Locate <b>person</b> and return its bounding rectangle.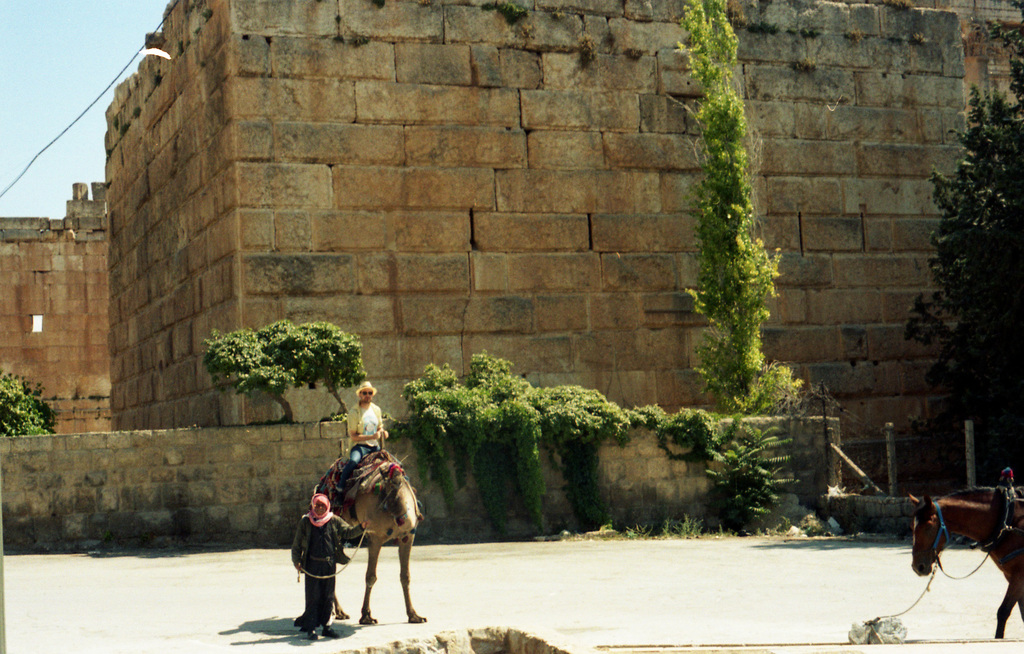
left=292, top=498, right=355, bottom=634.
